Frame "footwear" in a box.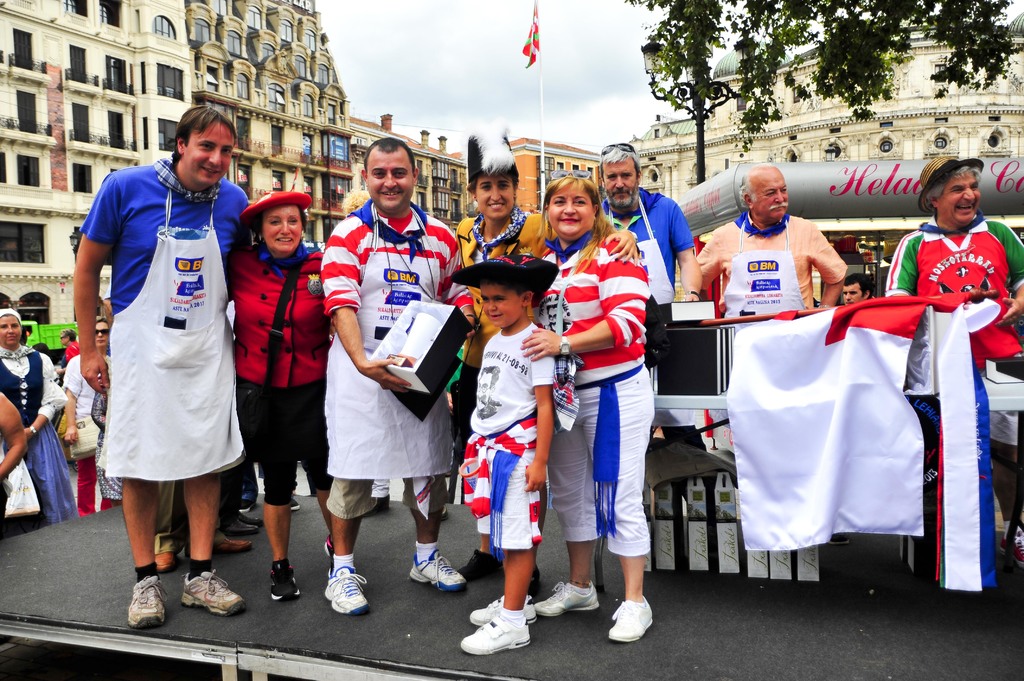
select_region(180, 573, 247, 615).
